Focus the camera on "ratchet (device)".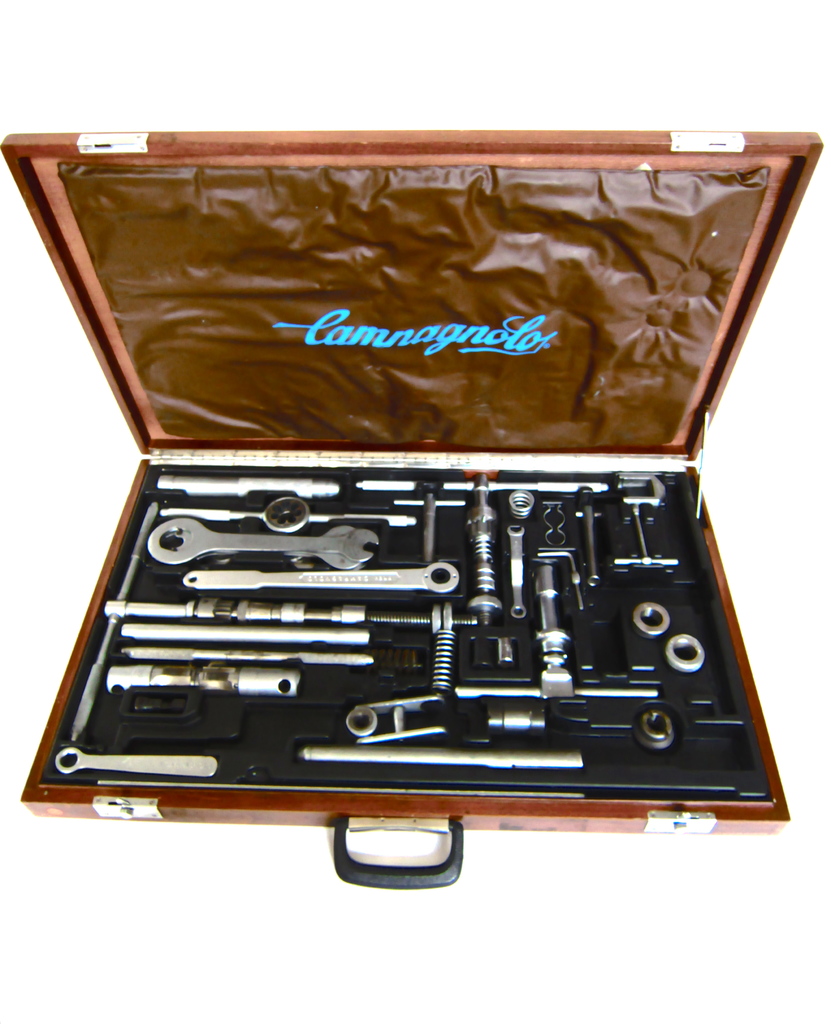
Focus region: [156, 499, 417, 536].
